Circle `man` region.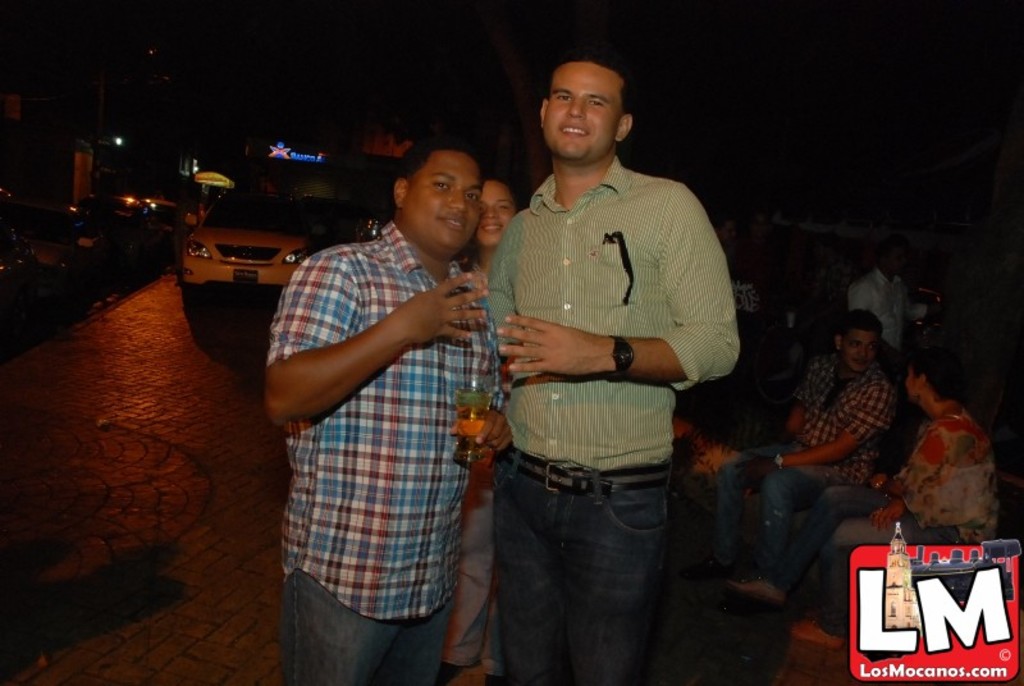
Region: (264, 134, 509, 683).
